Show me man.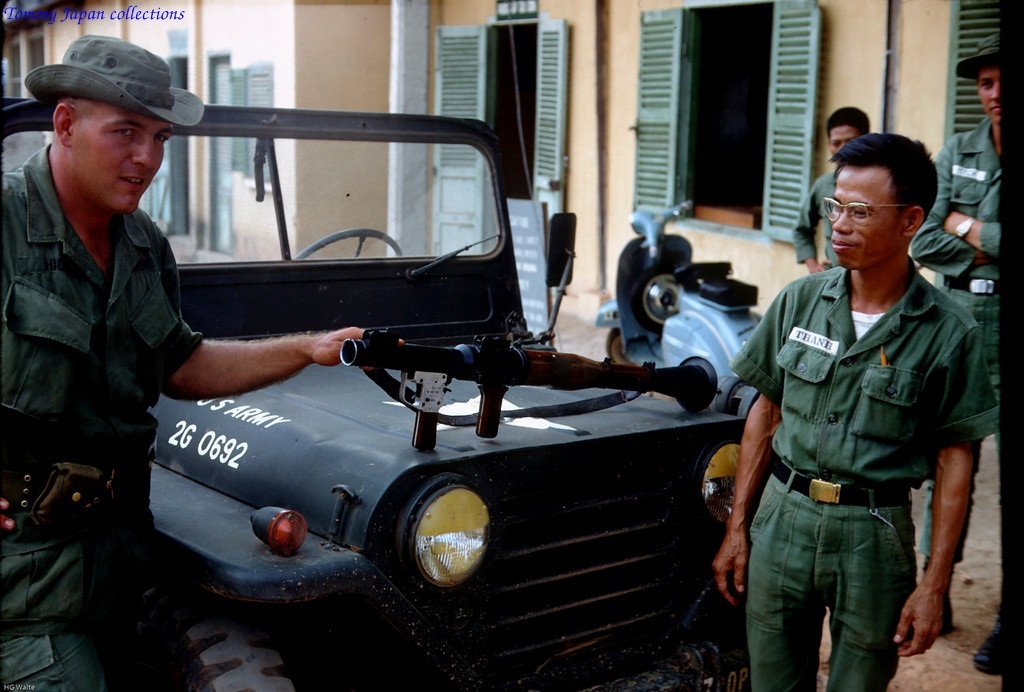
man is here: [0, 32, 390, 691].
